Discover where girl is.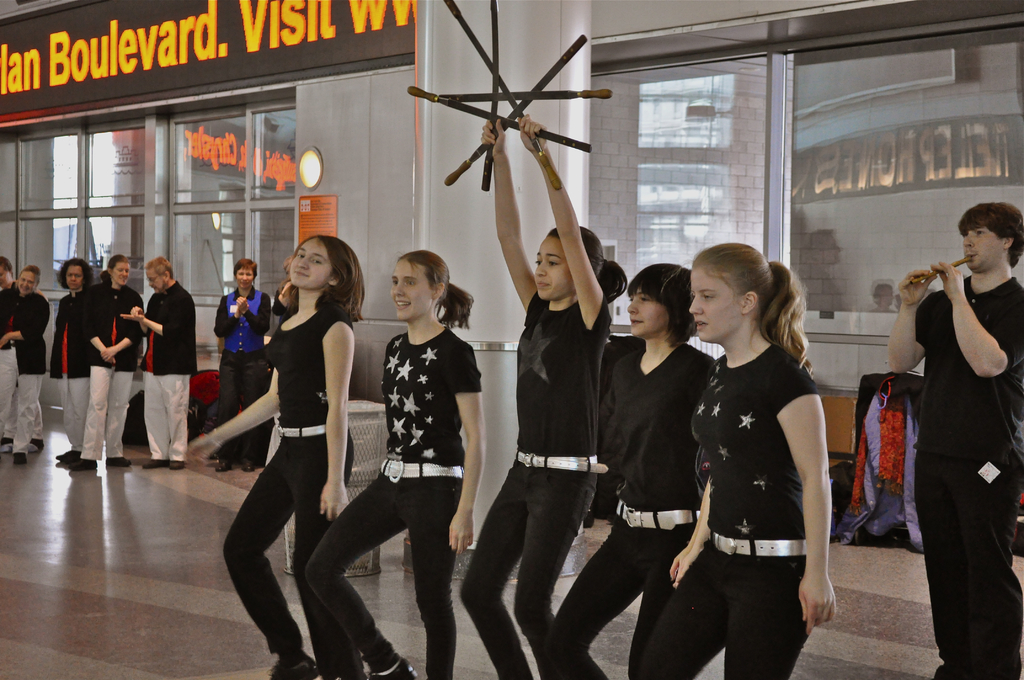
Discovered at Rect(184, 228, 355, 676).
